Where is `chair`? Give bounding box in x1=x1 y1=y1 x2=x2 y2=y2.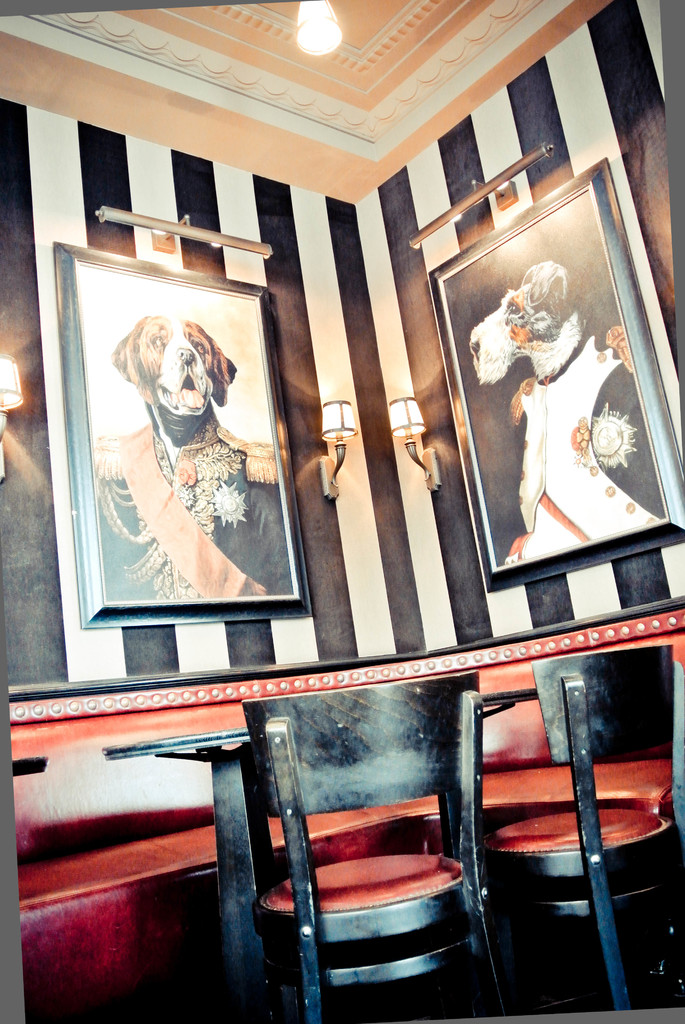
x1=256 y1=764 x2=493 y2=1009.
